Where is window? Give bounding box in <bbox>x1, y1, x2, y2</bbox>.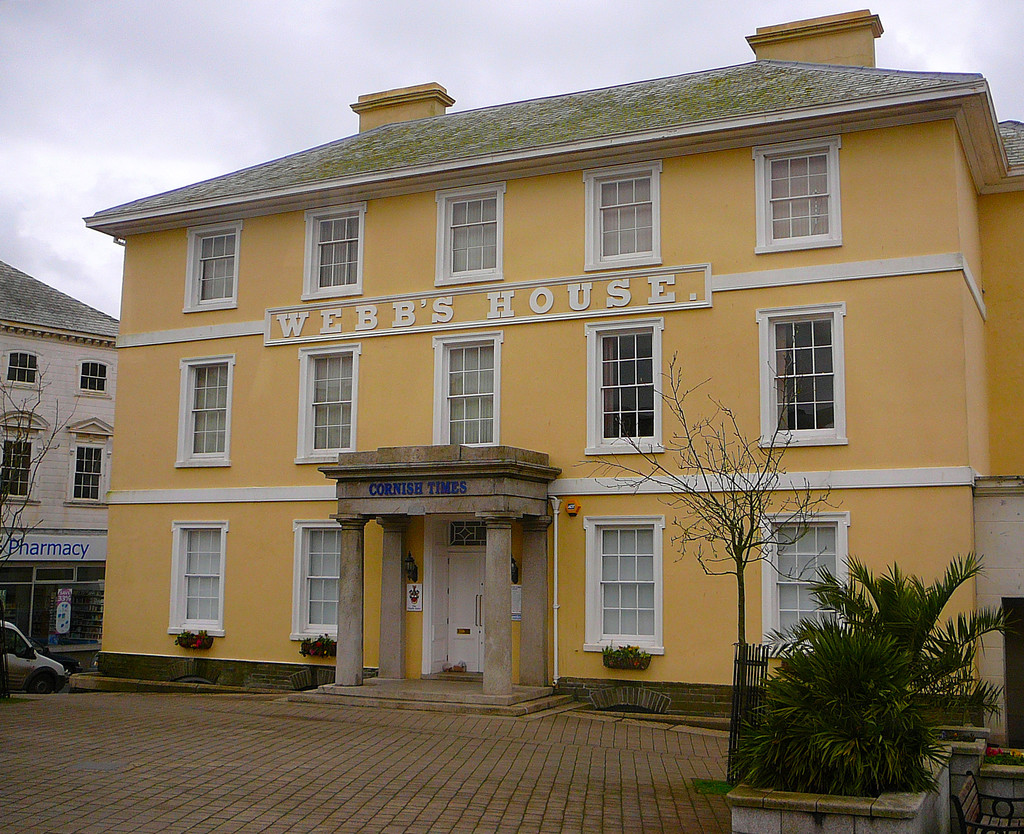
<bbox>762, 519, 847, 650</bbox>.
